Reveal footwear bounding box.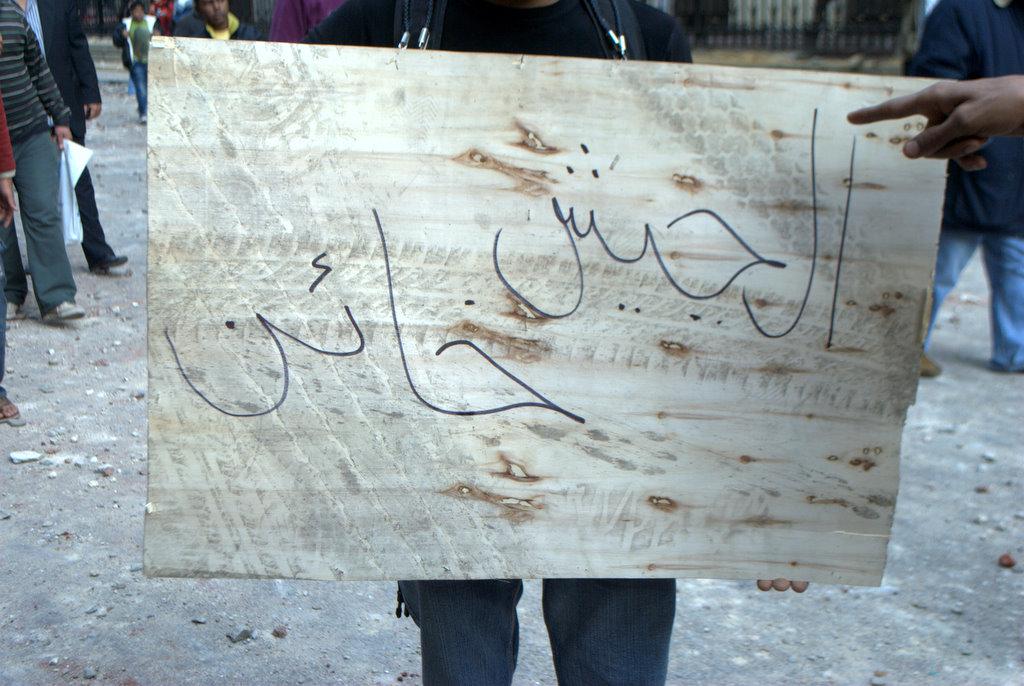
Revealed: detection(42, 295, 85, 323).
